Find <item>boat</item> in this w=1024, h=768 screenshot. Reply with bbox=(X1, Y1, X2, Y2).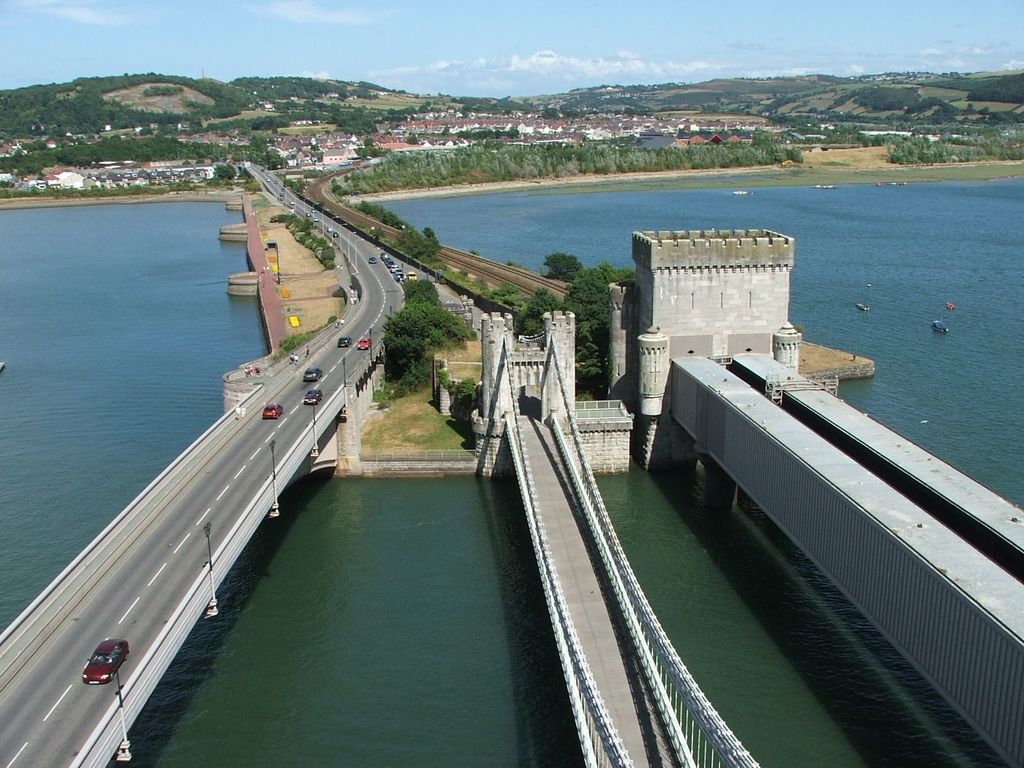
bbox=(943, 296, 957, 316).
